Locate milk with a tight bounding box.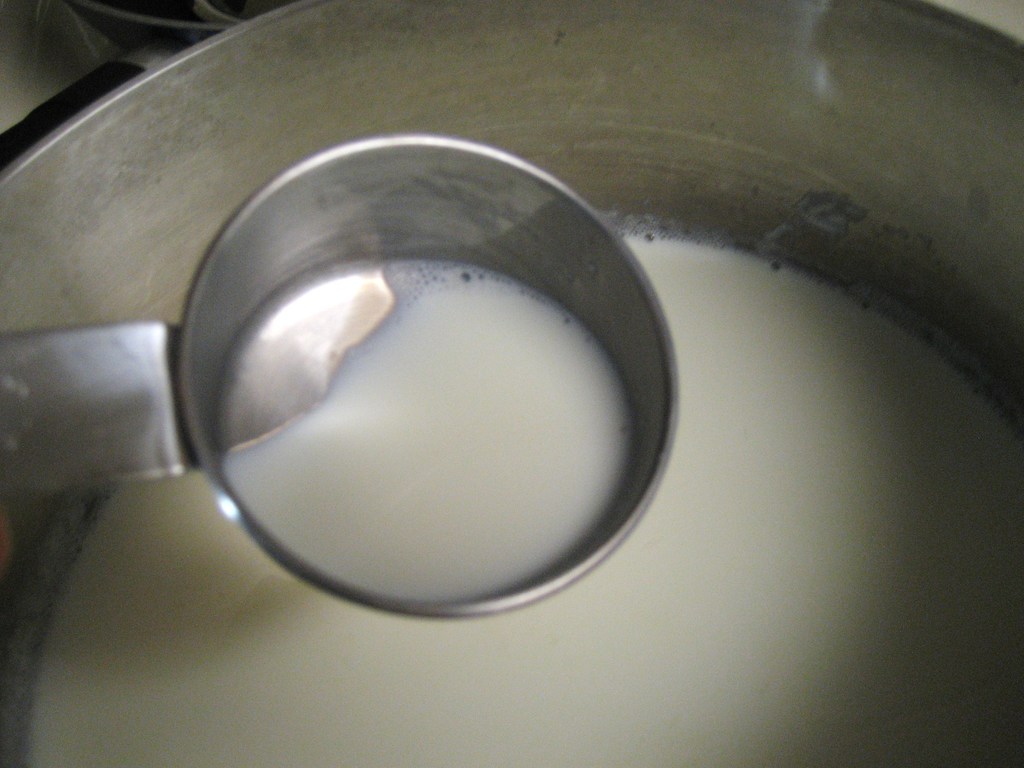
pyautogui.locateOnScreen(8, 225, 1023, 767).
